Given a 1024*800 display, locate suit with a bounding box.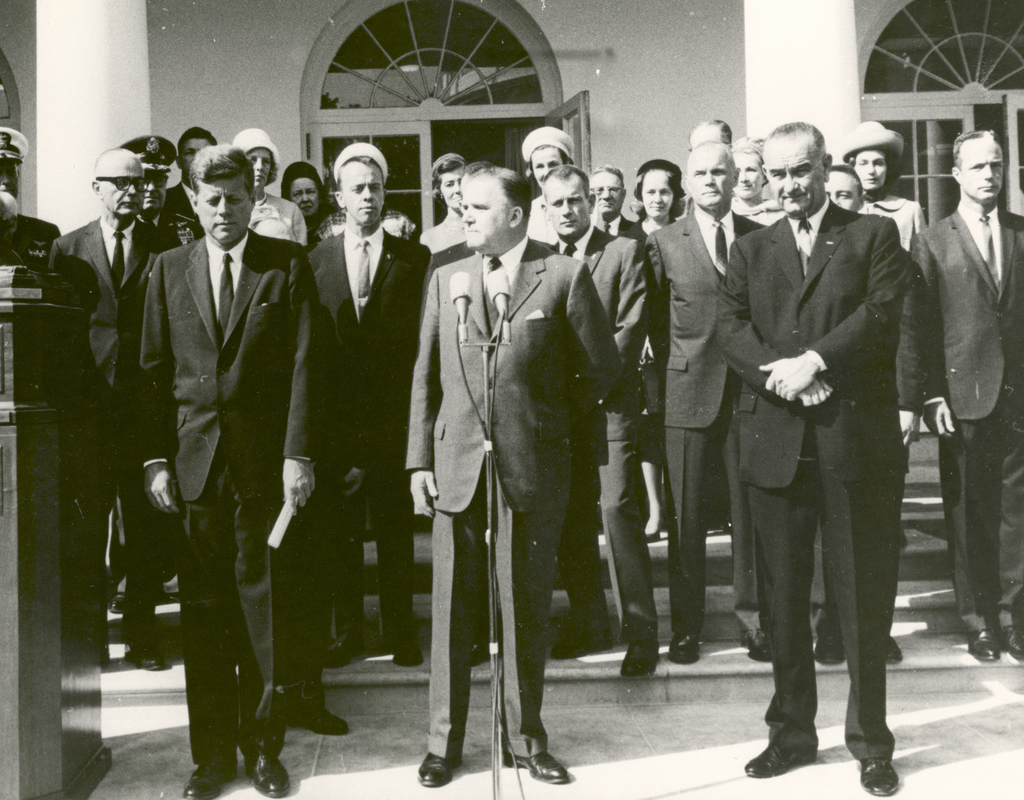
Located: <box>803,250,915,644</box>.
